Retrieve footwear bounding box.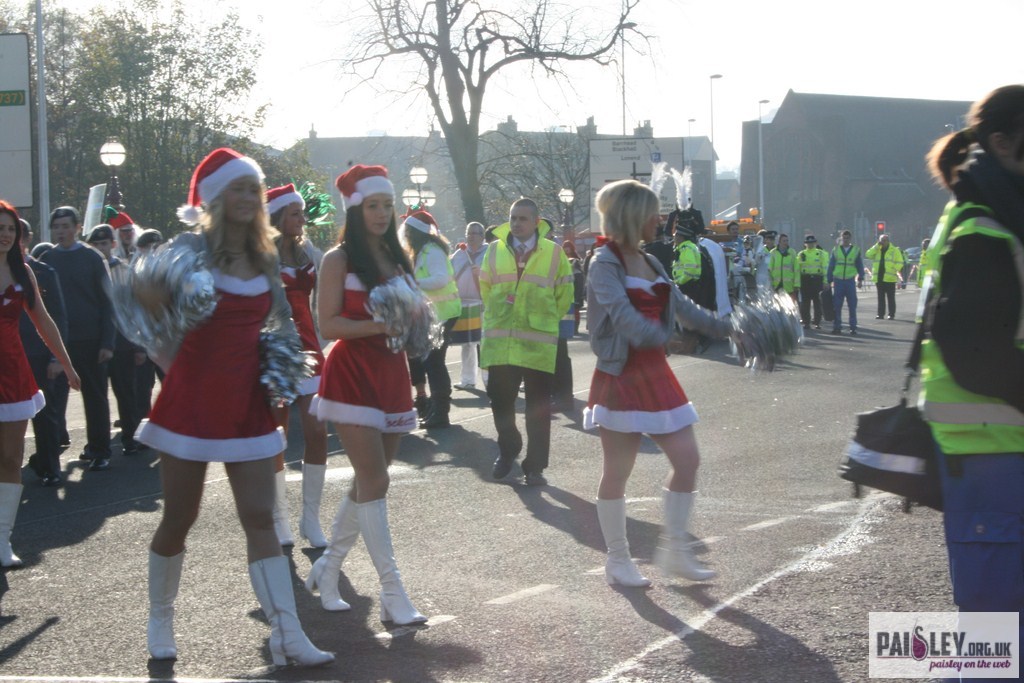
Bounding box: {"x1": 415, "y1": 407, "x2": 429, "y2": 419}.
